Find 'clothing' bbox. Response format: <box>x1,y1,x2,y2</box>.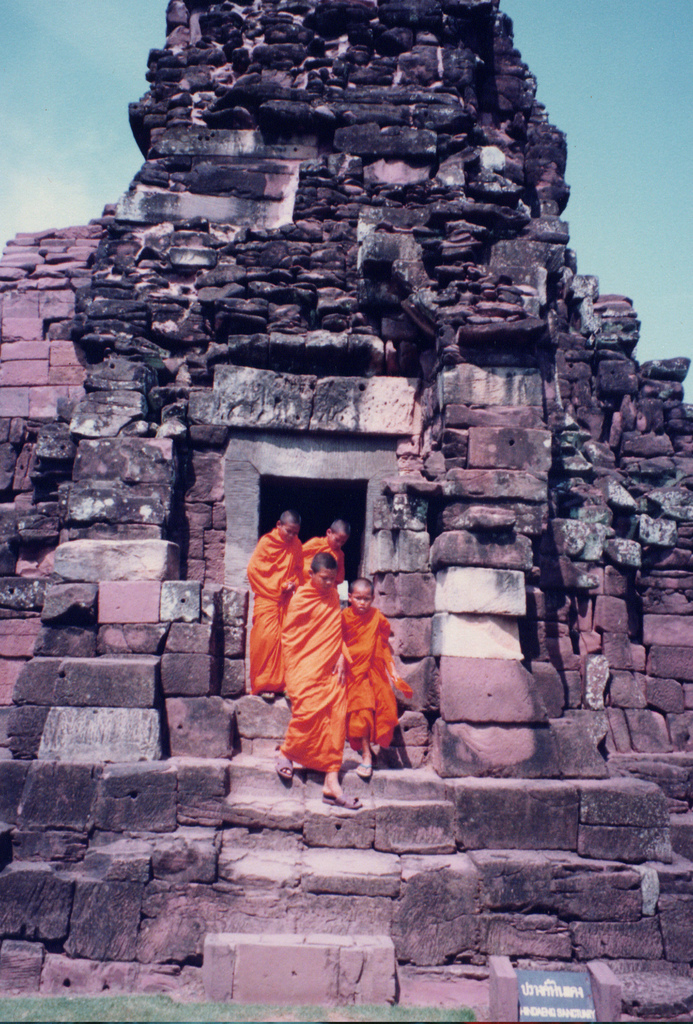
<box>348,611,402,756</box>.
